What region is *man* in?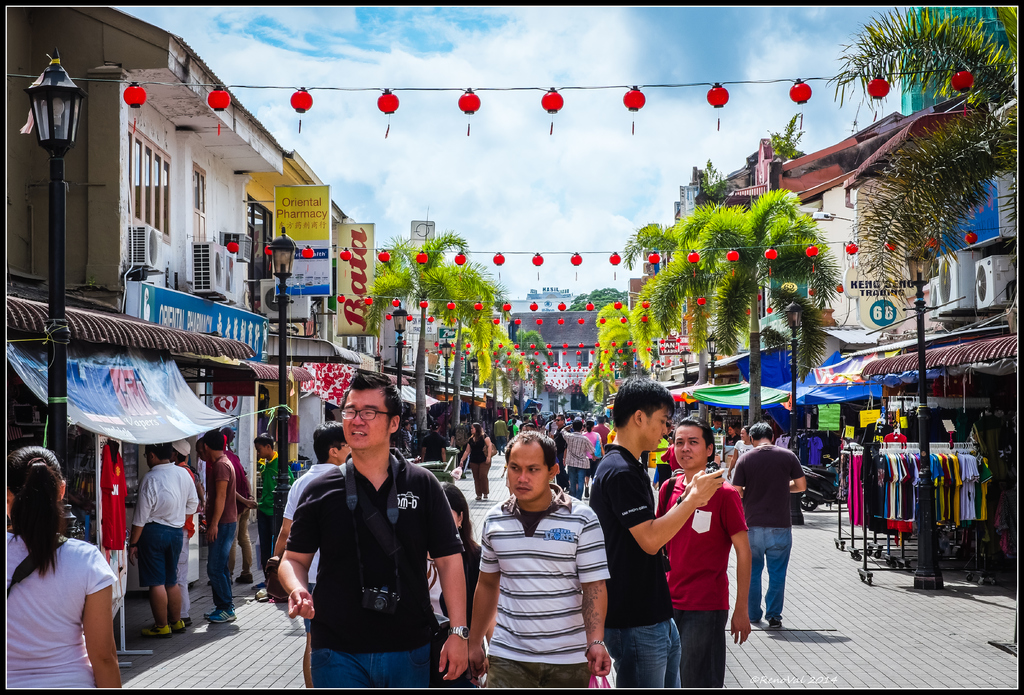
bbox=[130, 437, 199, 640].
